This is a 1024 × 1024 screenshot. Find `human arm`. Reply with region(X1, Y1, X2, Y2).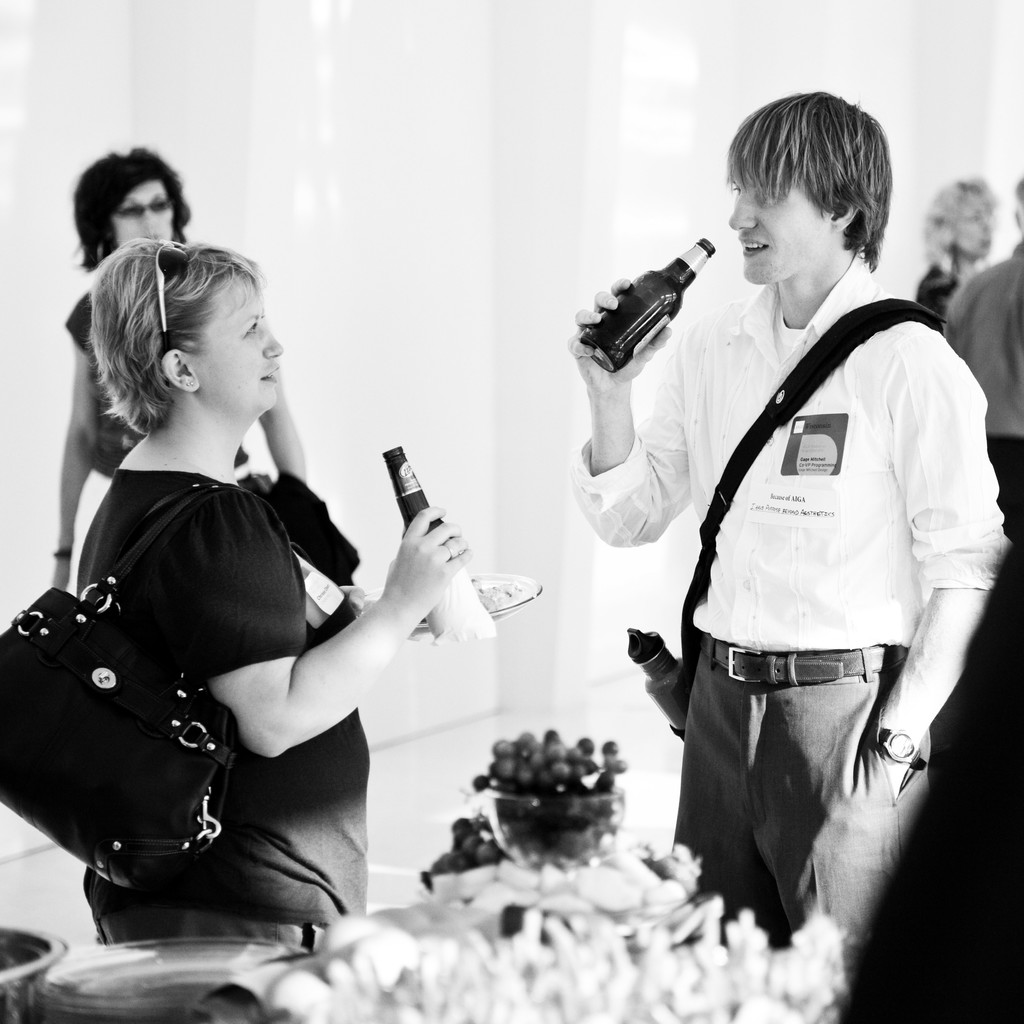
region(183, 486, 475, 756).
